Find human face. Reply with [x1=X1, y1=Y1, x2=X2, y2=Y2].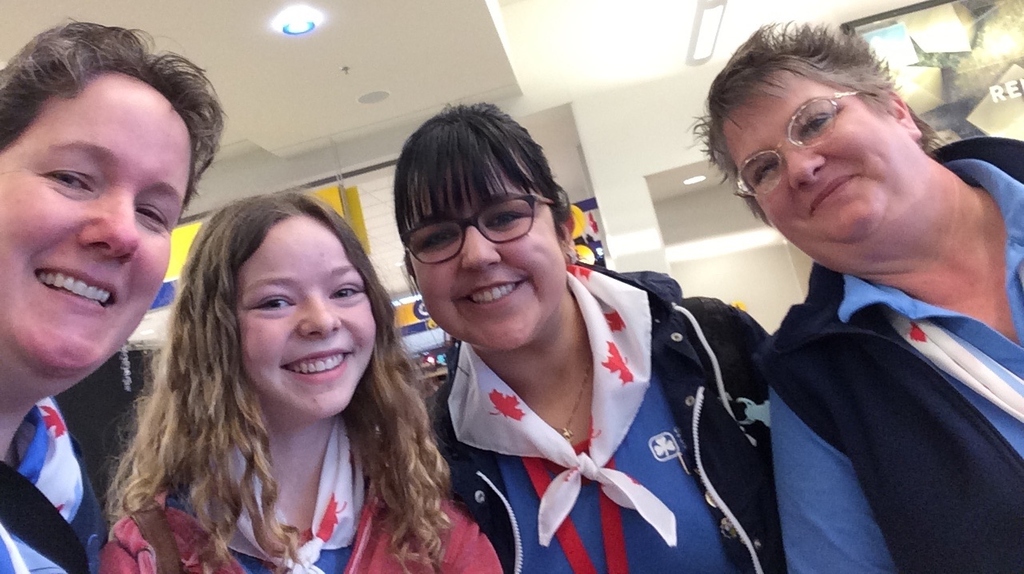
[x1=409, y1=170, x2=567, y2=351].
